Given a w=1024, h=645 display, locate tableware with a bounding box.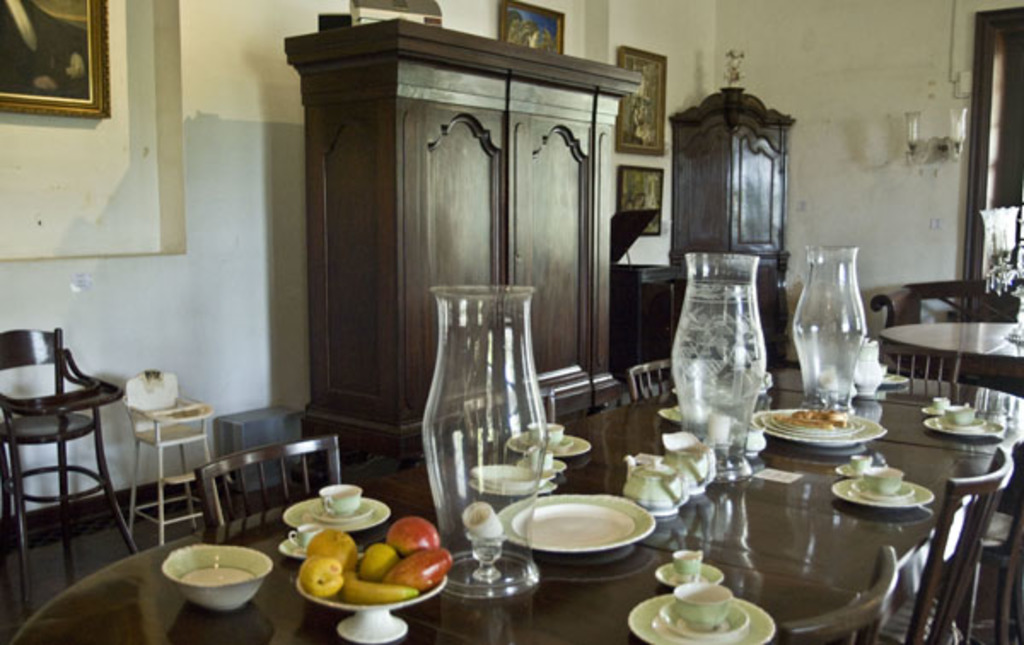
Located: [left=276, top=493, right=394, bottom=534].
